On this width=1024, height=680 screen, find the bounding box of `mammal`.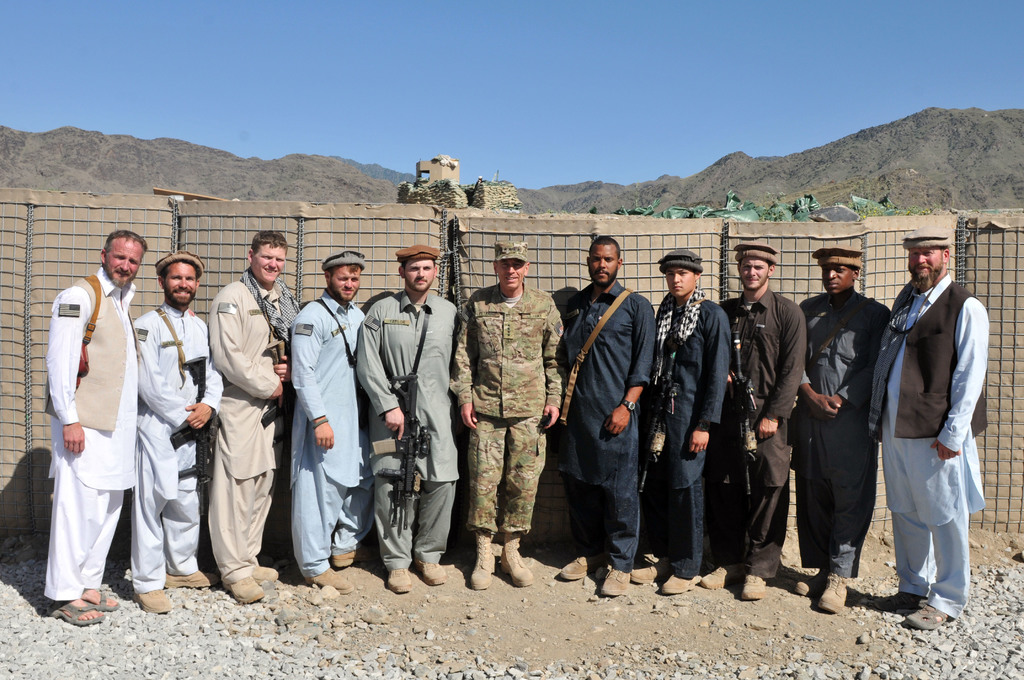
Bounding box: {"left": 788, "top": 247, "right": 891, "bottom": 610}.
